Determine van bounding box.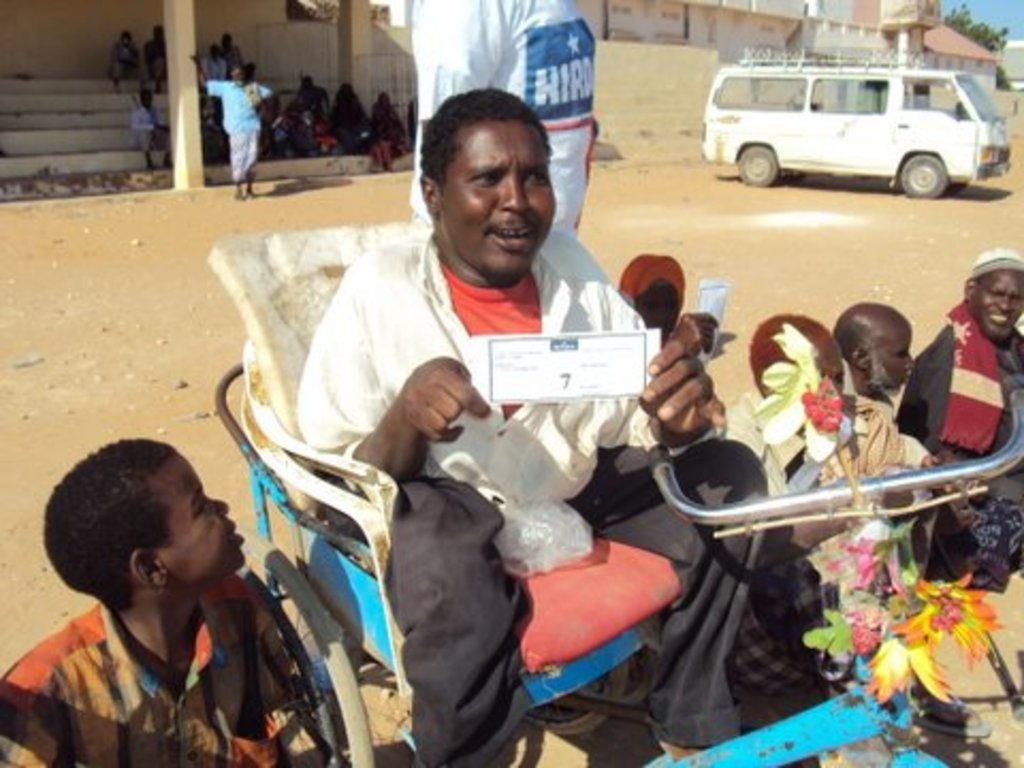
Determined: box(700, 43, 1018, 196).
